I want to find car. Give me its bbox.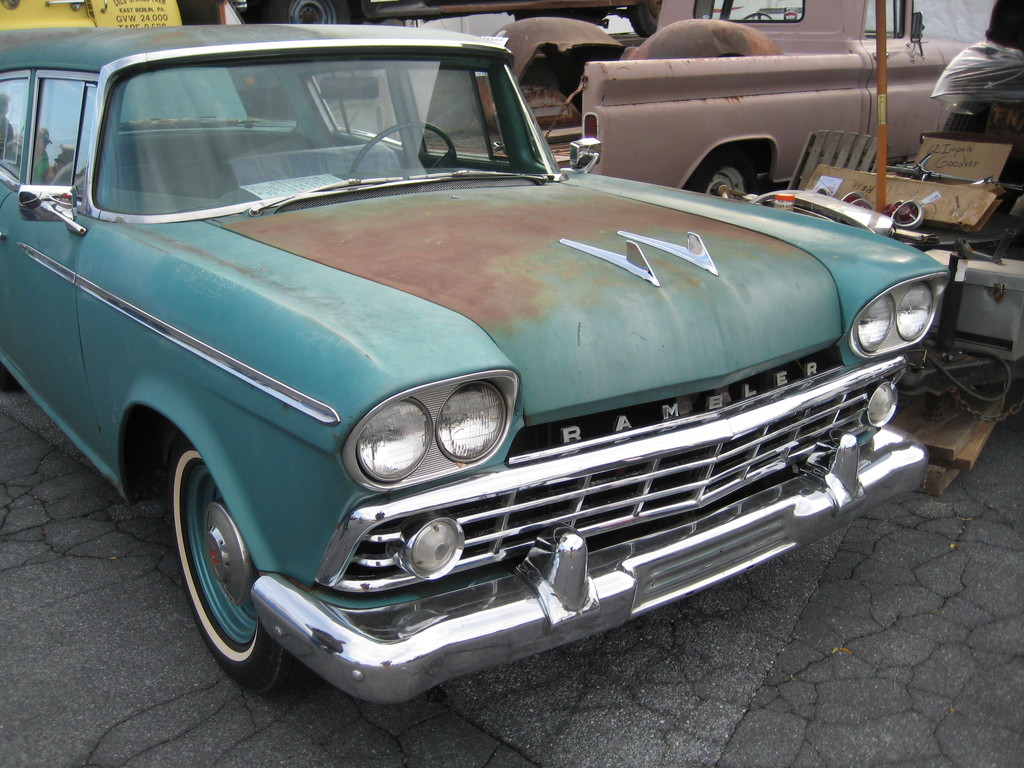
BBox(0, 25, 951, 696).
